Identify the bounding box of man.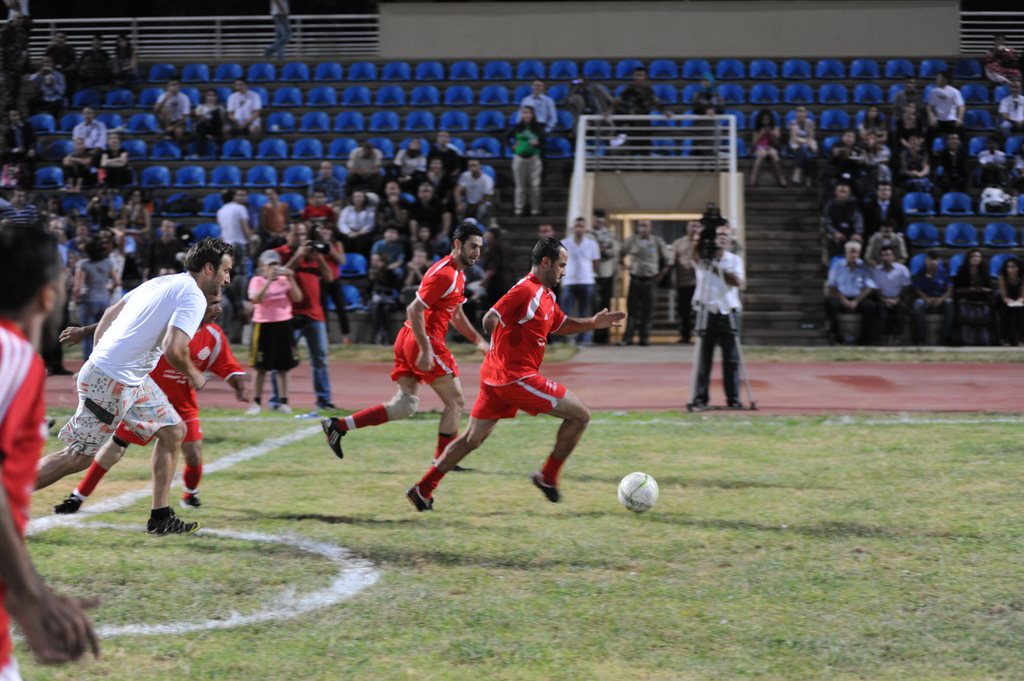
157, 79, 190, 139.
